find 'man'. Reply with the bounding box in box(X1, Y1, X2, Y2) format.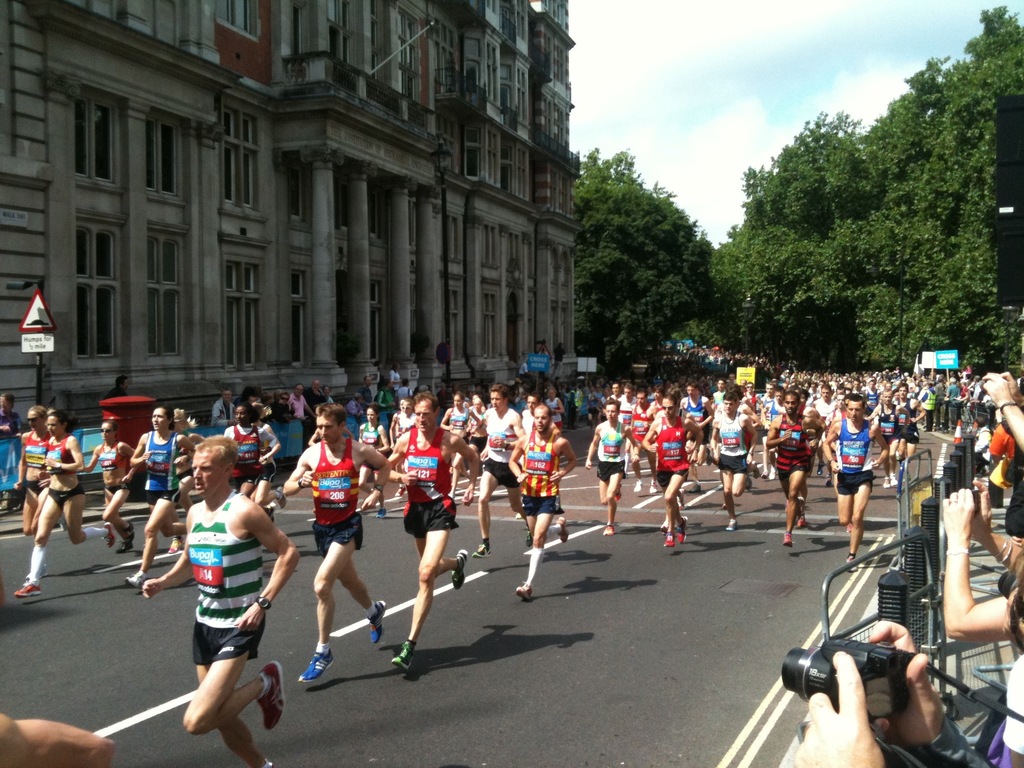
box(767, 387, 816, 550).
